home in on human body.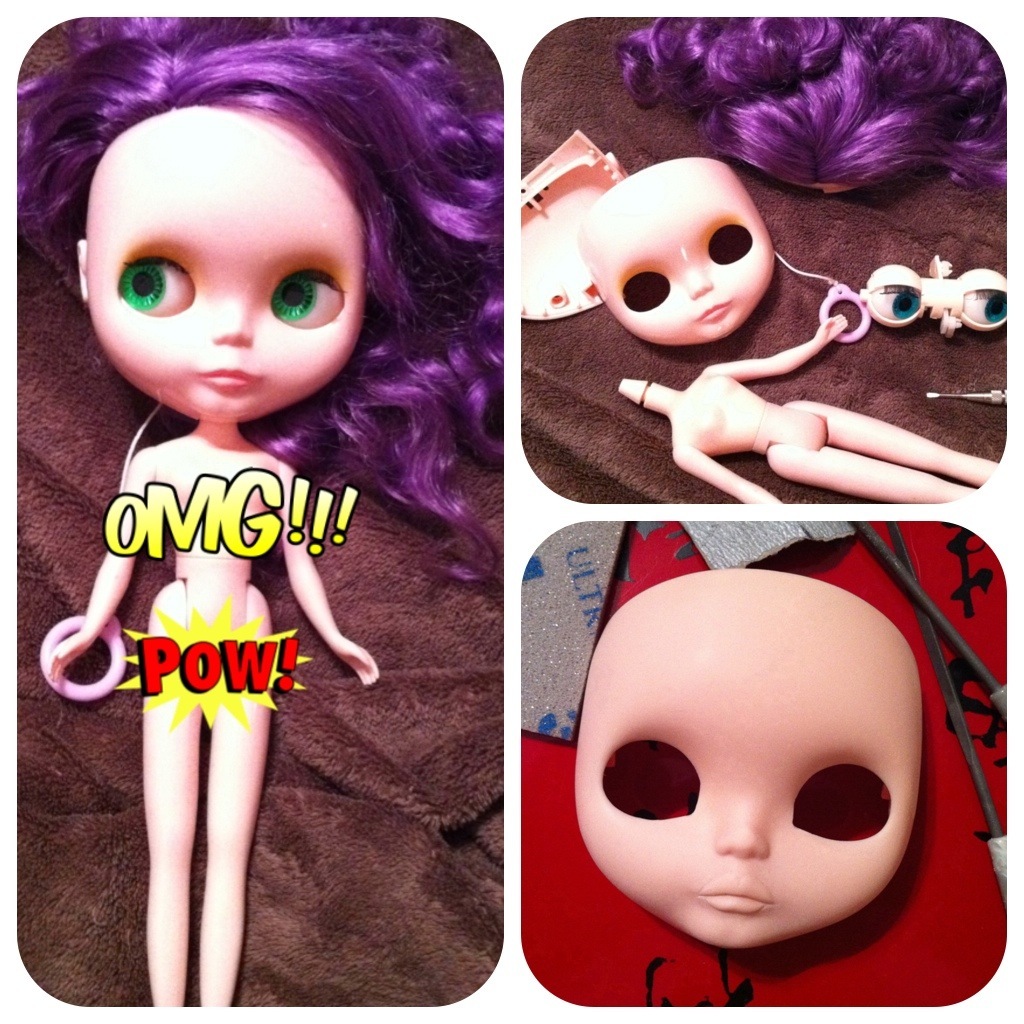
Homed in at [8,9,507,1023].
